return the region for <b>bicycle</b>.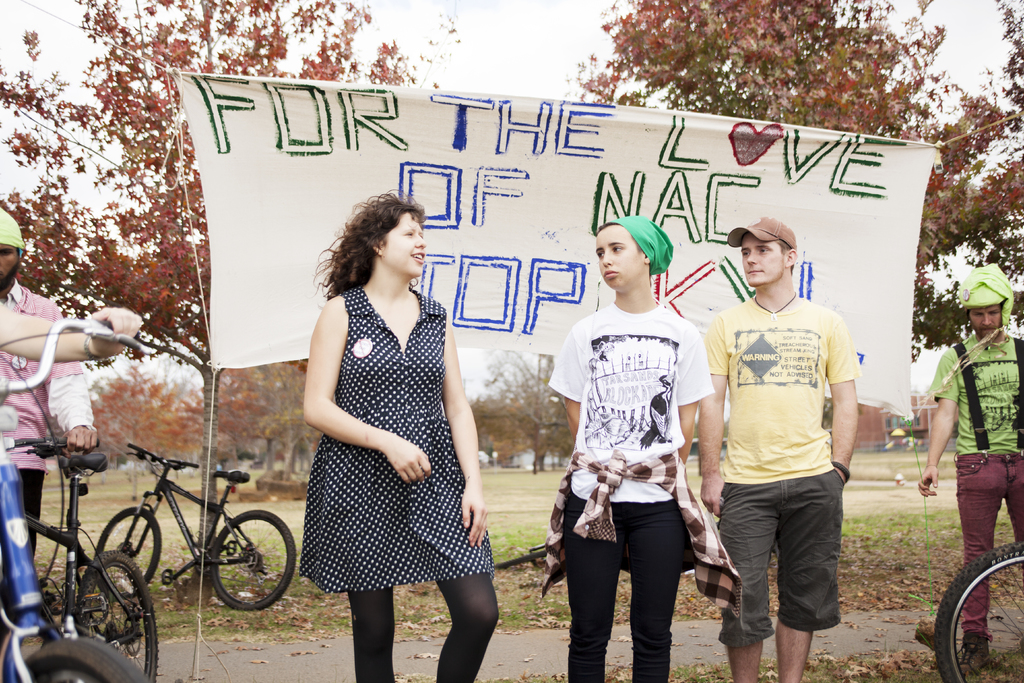
x1=0, y1=432, x2=158, y2=682.
